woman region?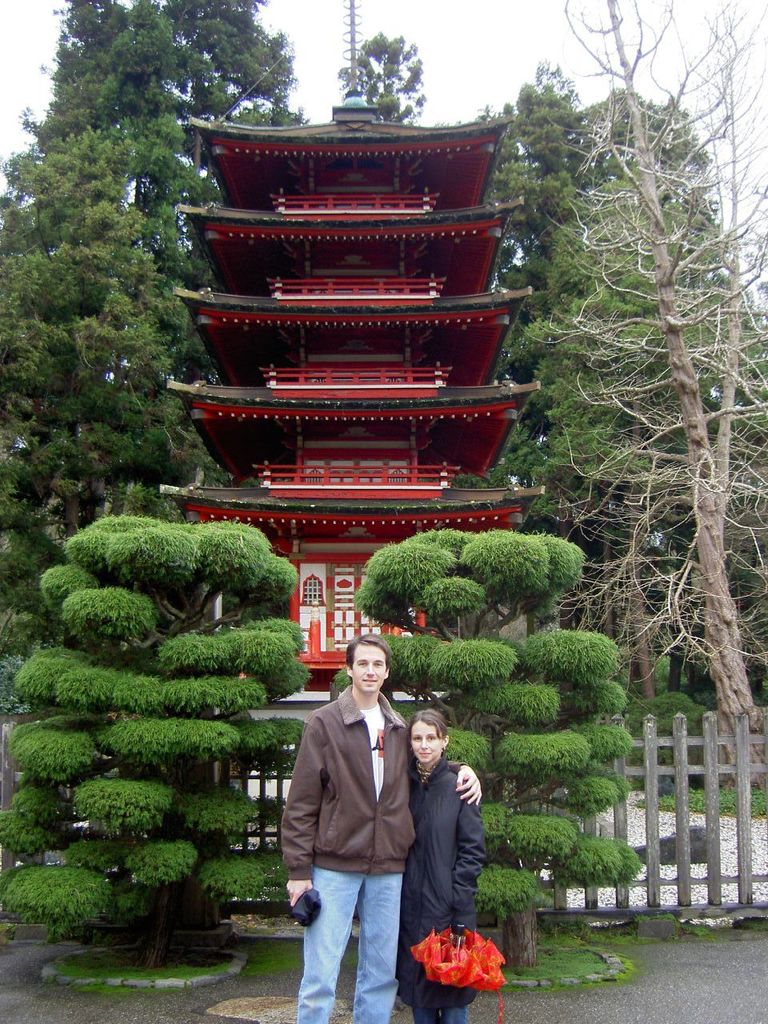
Rect(402, 712, 491, 1023)
